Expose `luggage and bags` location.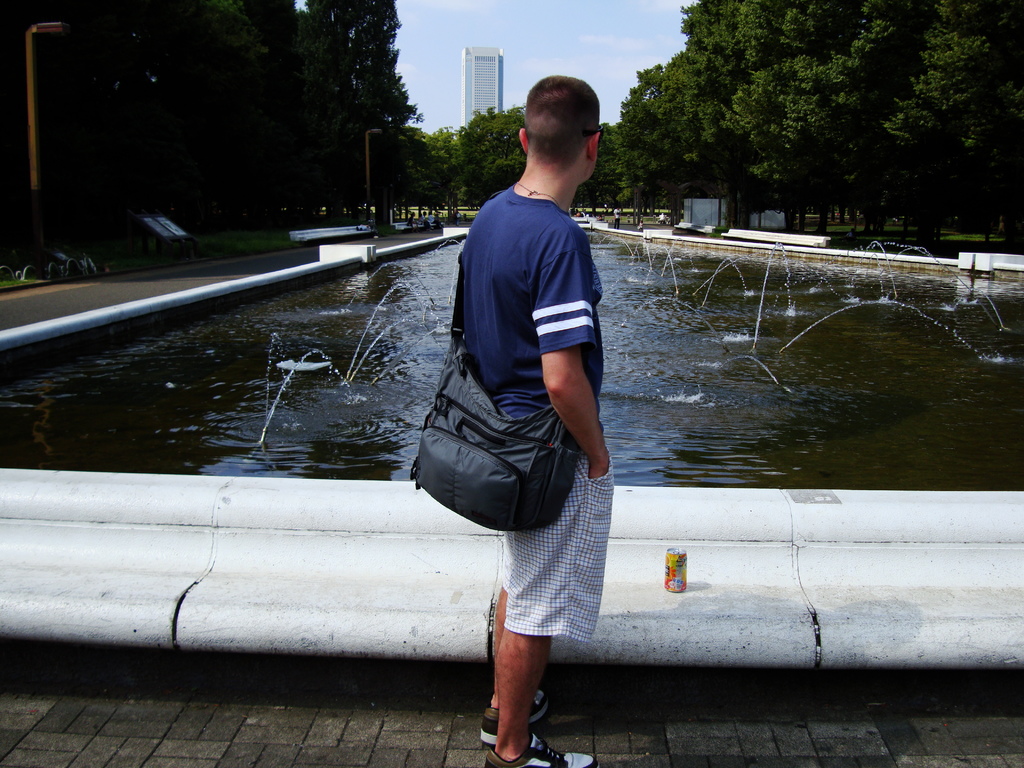
Exposed at (408, 356, 596, 537).
